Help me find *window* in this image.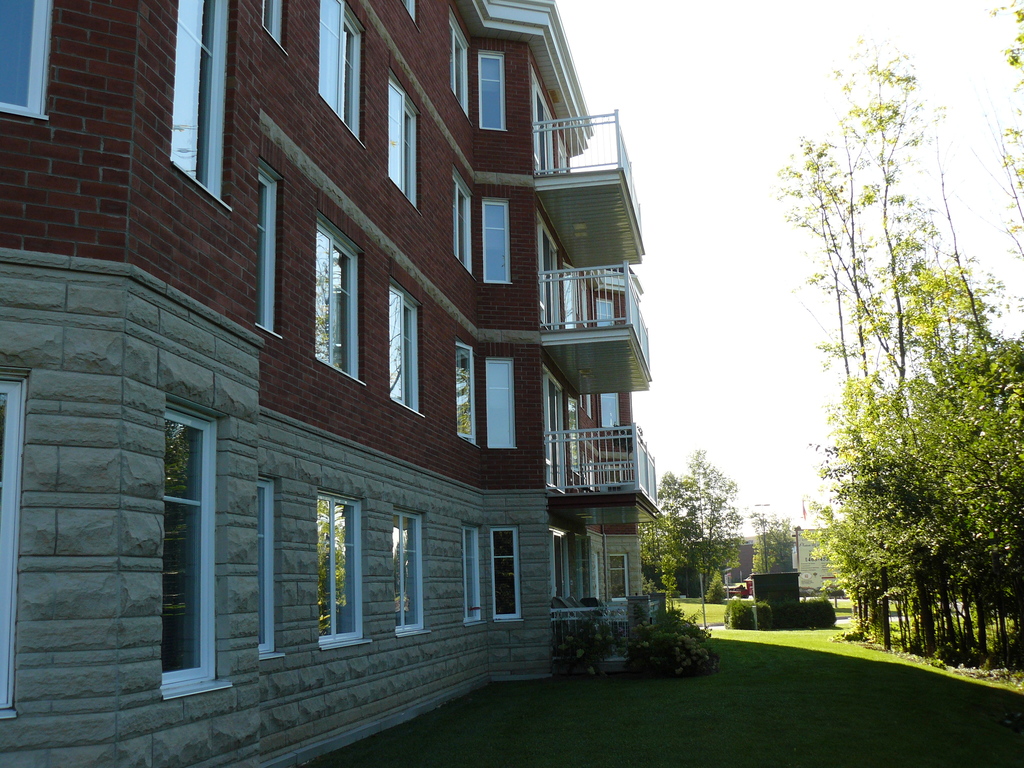
Found it: 482,196,511,284.
